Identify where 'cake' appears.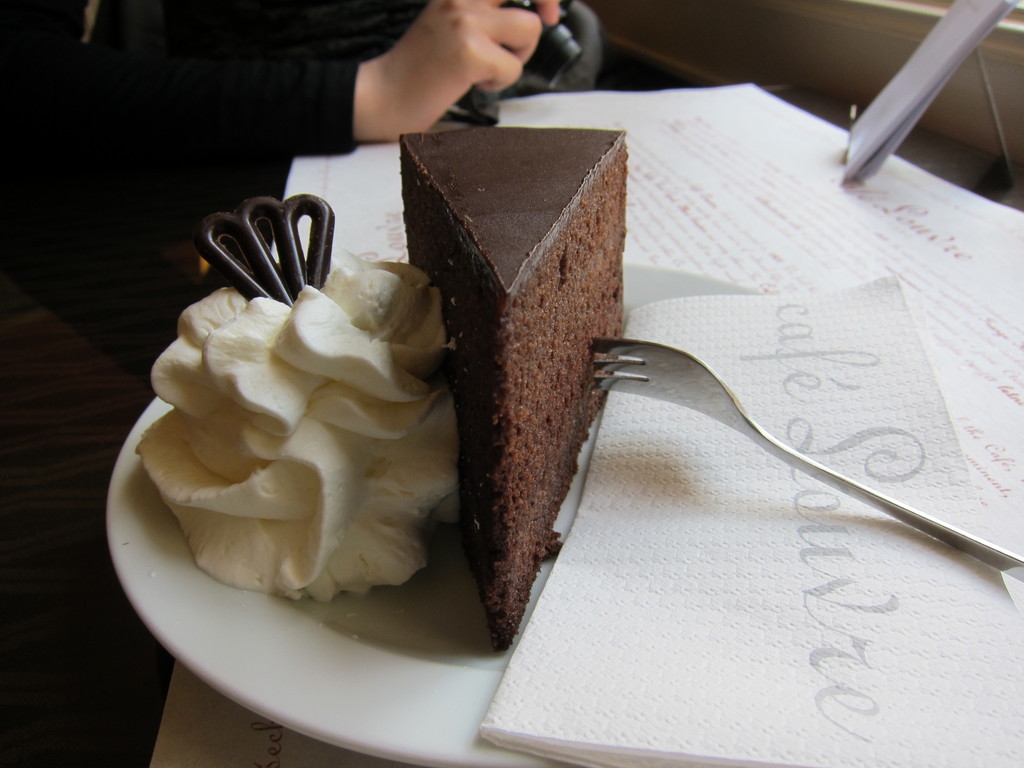
Appears at [left=396, top=129, right=625, bottom=648].
